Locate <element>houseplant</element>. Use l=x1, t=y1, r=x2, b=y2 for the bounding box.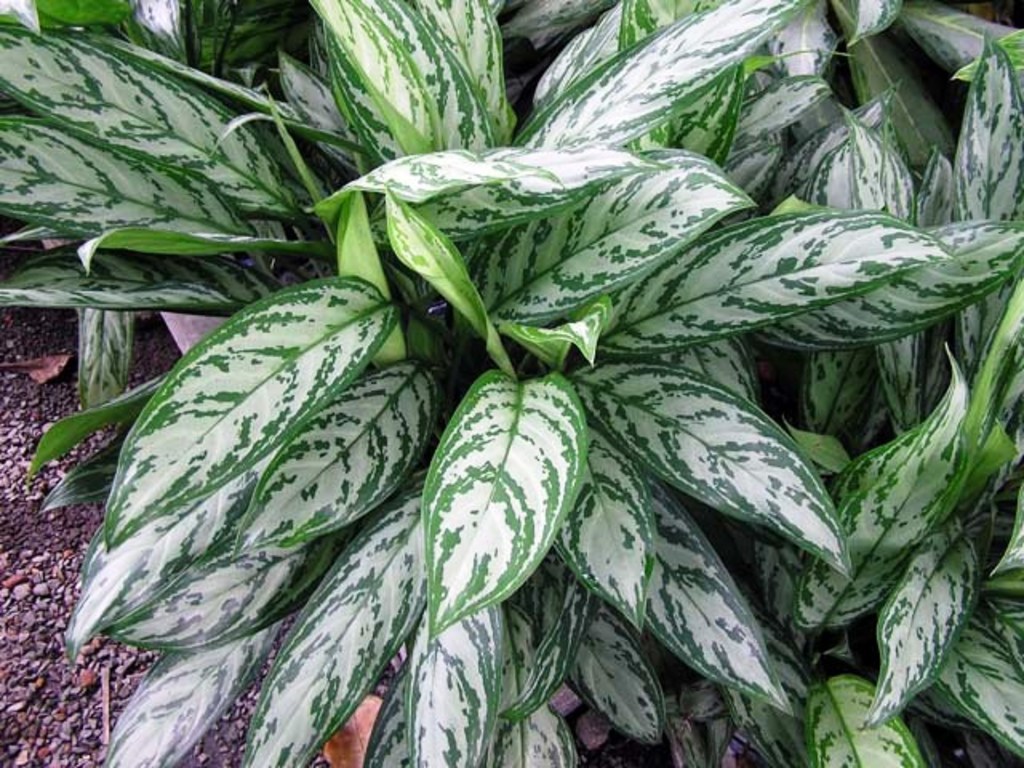
l=0, t=5, r=1022, b=766.
